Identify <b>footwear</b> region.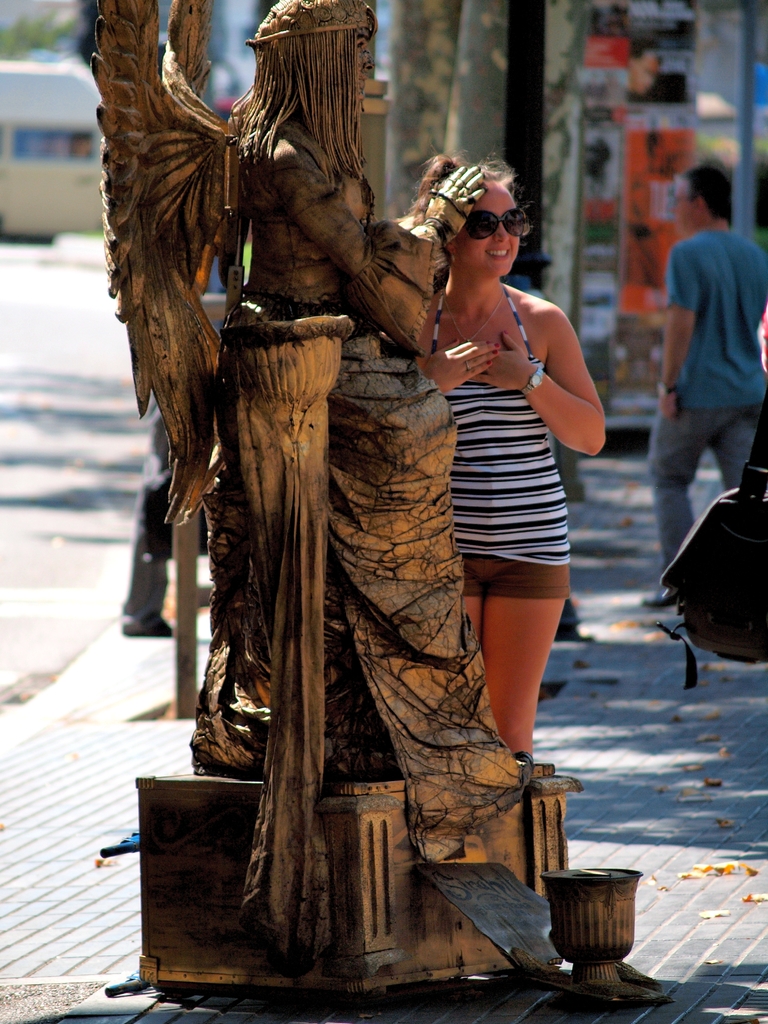
Region: (124, 608, 173, 643).
